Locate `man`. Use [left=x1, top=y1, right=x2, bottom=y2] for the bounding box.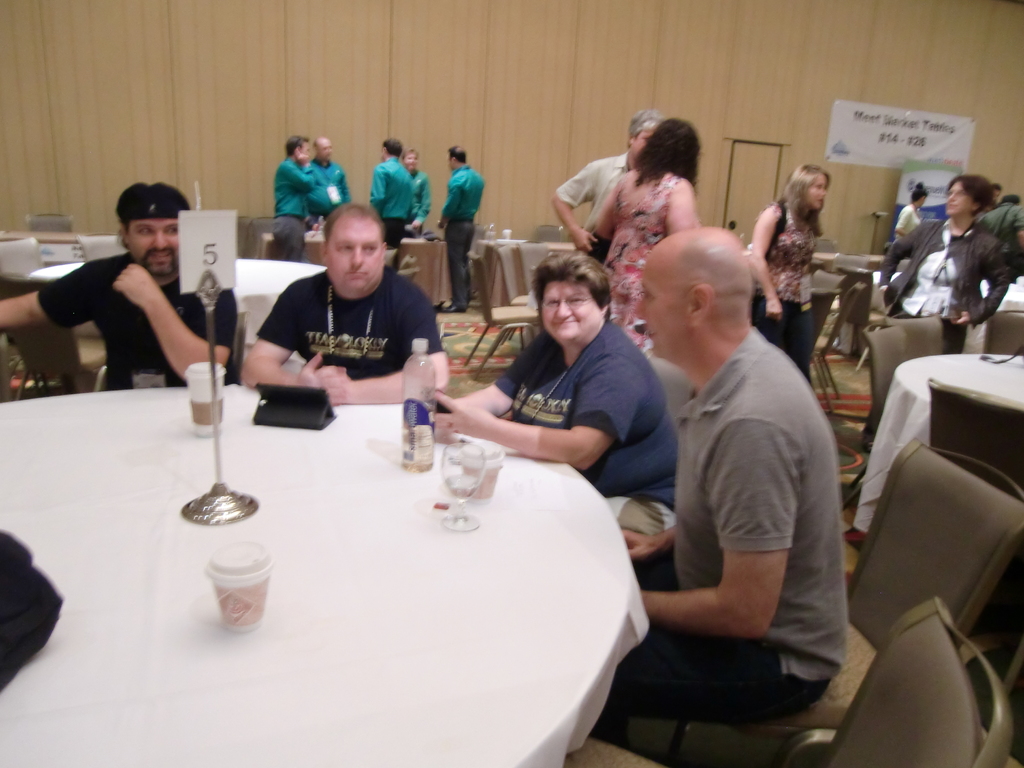
[left=598, top=225, right=847, bottom=719].
